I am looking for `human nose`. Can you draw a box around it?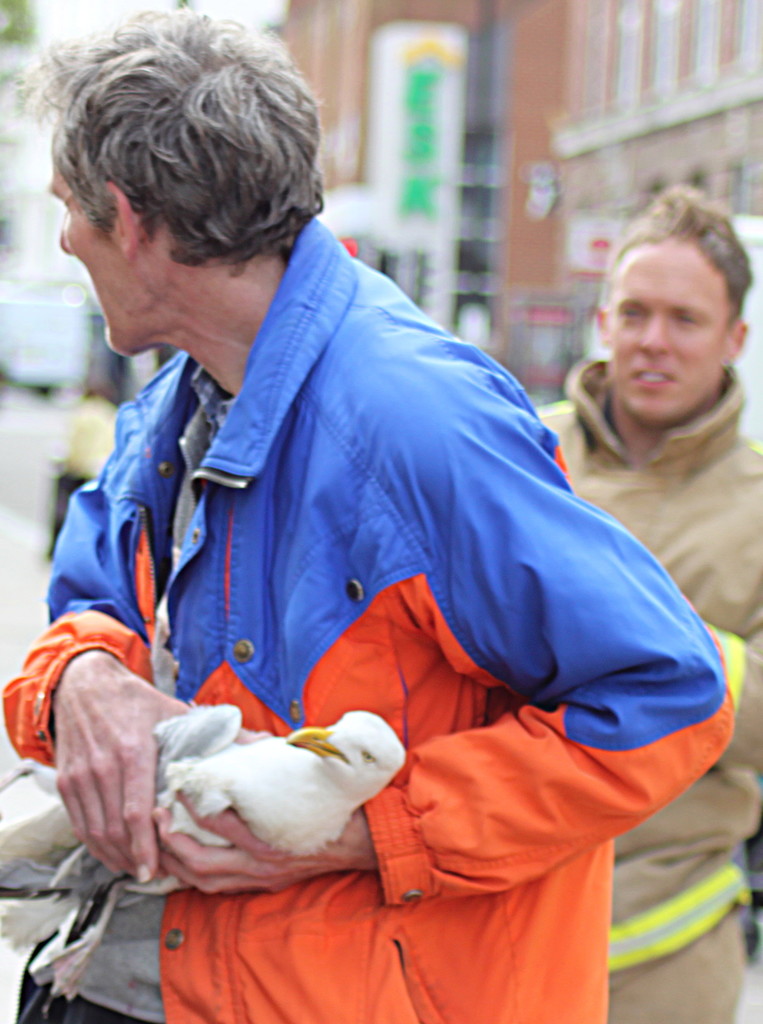
Sure, the bounding box is bbox(639, 312, 669, 355).
